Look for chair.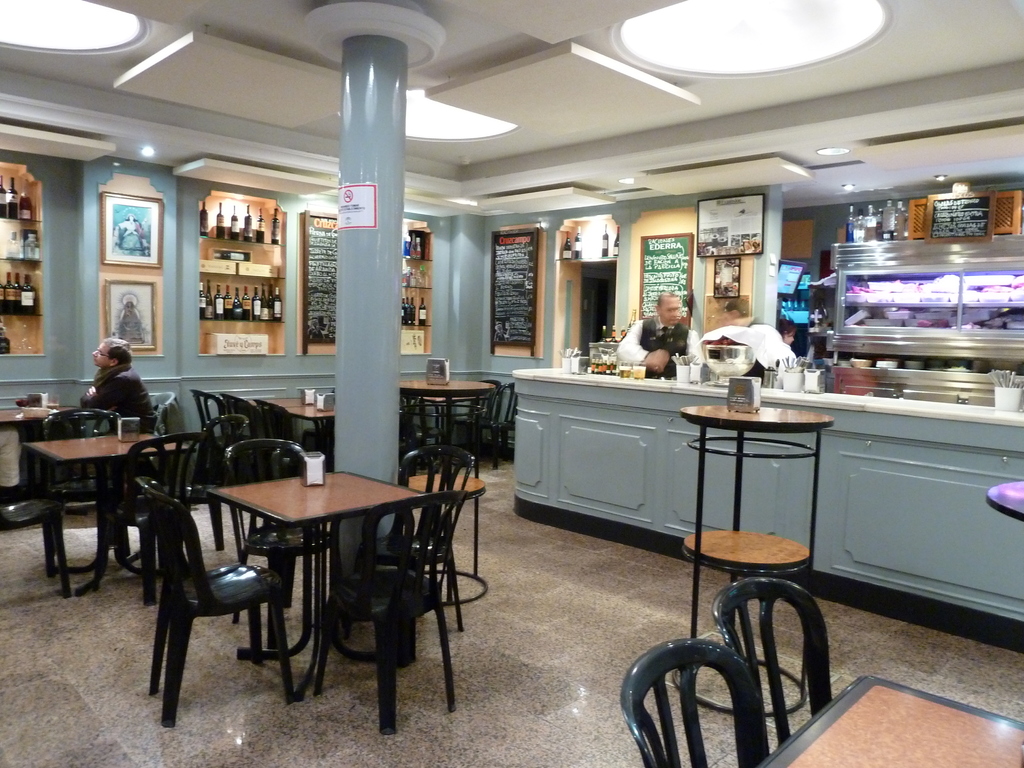
Found: box(437, 389, 499, 468).
